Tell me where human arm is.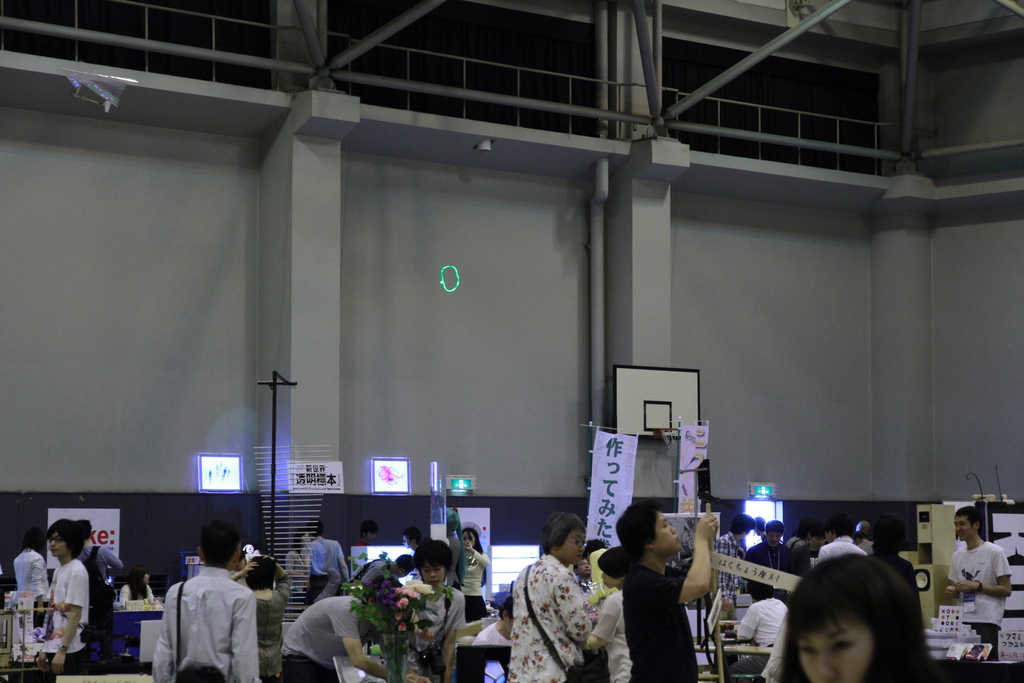
human arm is at left=460, top=538, right=493, bottom=571.
